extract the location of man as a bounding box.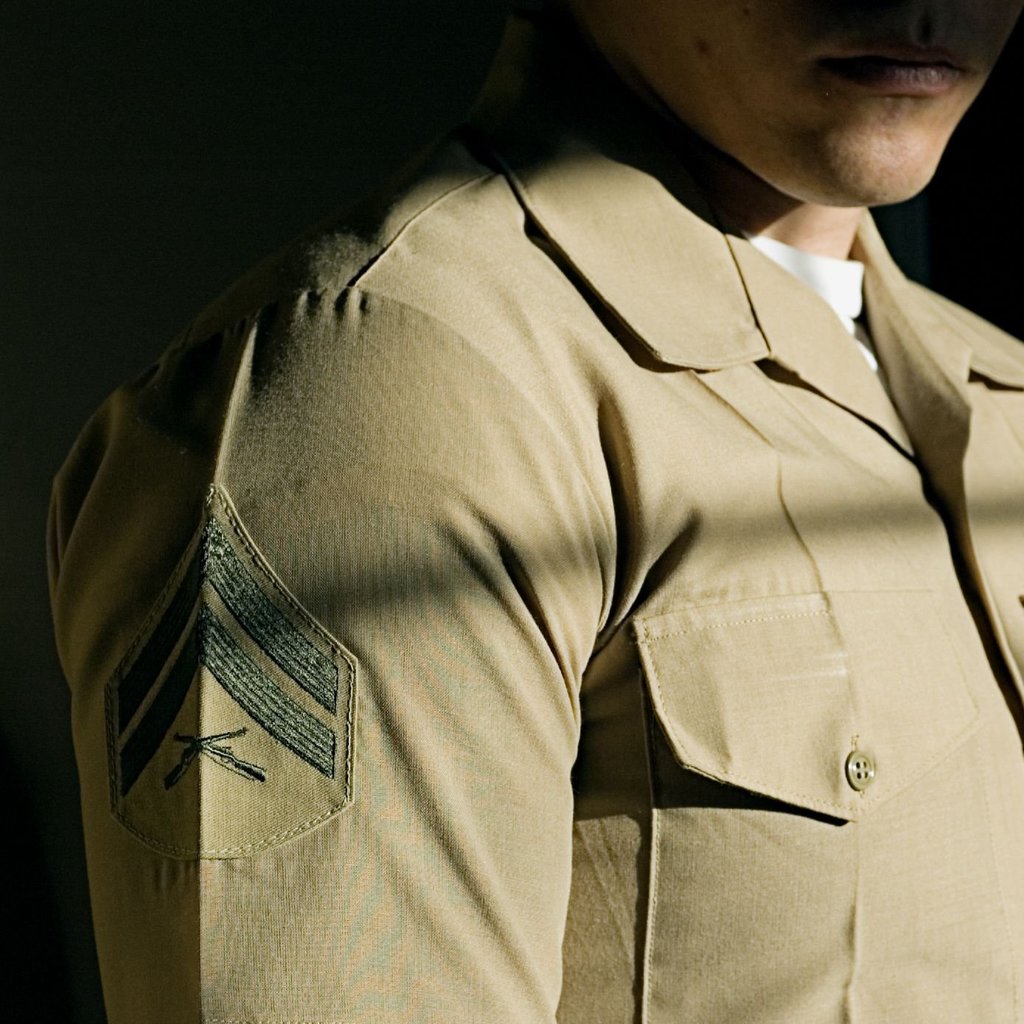
box(13, 0, 1022, 1011).
